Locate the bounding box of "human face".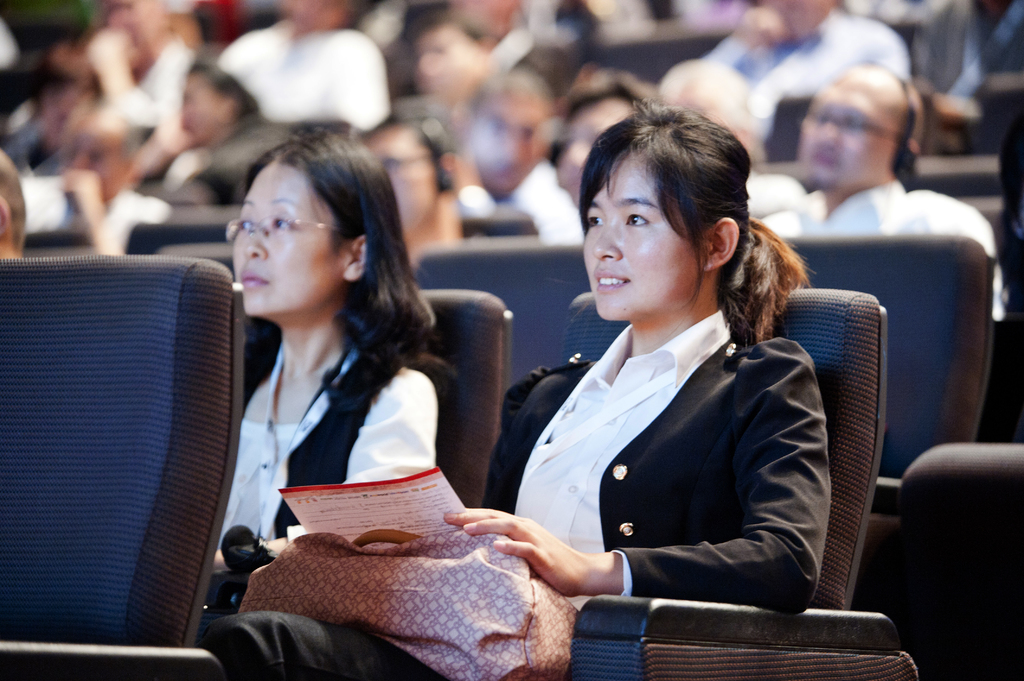
Bounding box: crop(281, 0, 346, 29).
